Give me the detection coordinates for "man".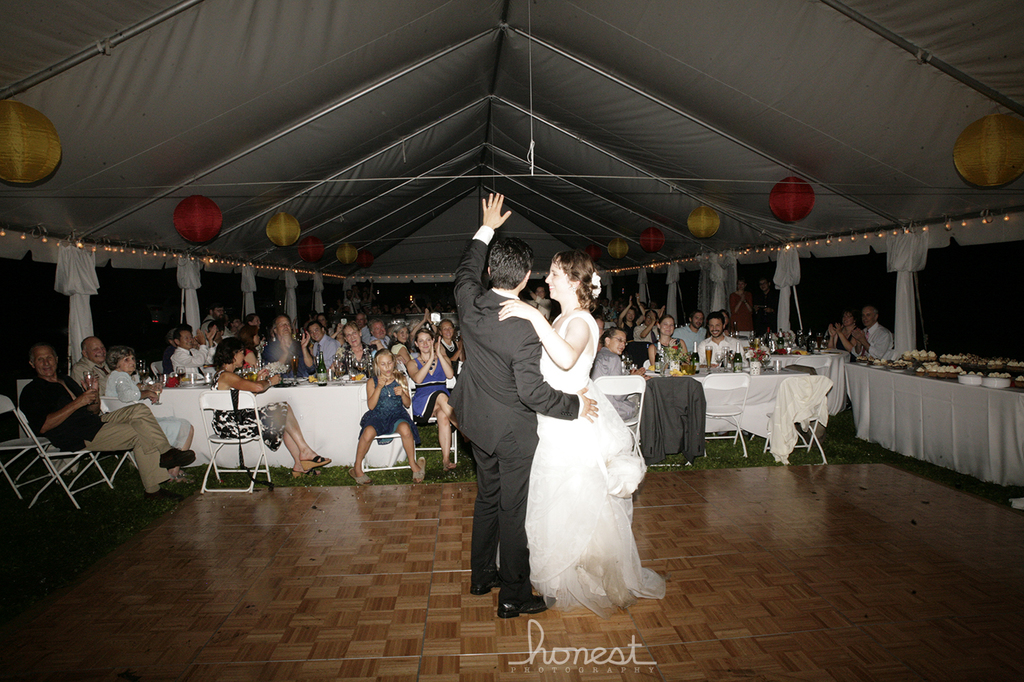
x1=170, y1=322, x2=219, y2=373.
